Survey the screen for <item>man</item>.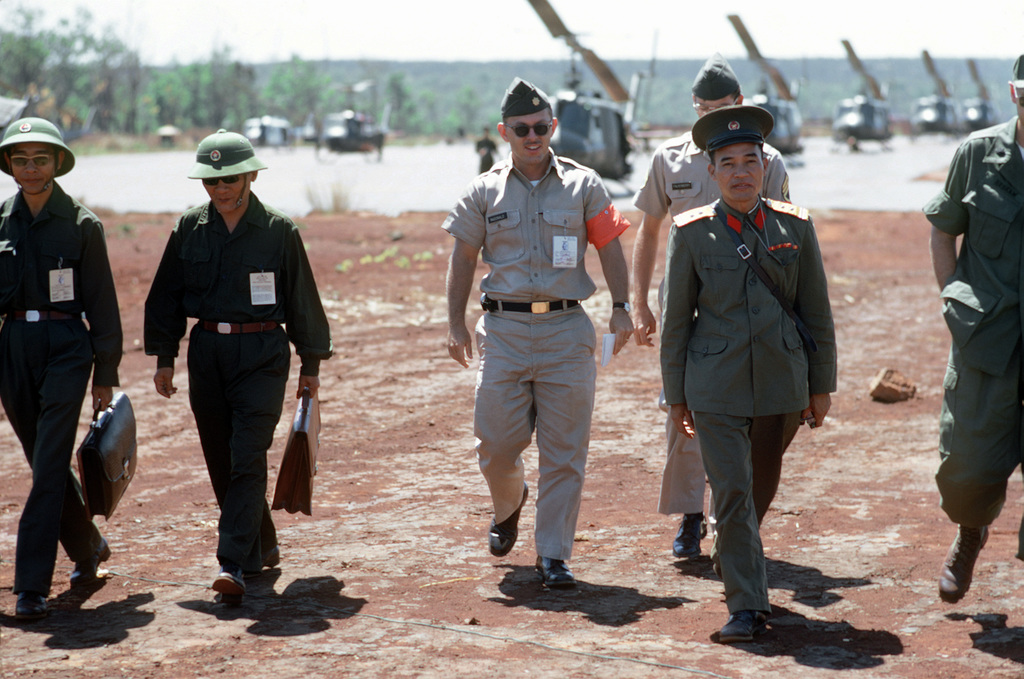
Survey found: (x1=920, y1=56, x2=1023, y2=605).
